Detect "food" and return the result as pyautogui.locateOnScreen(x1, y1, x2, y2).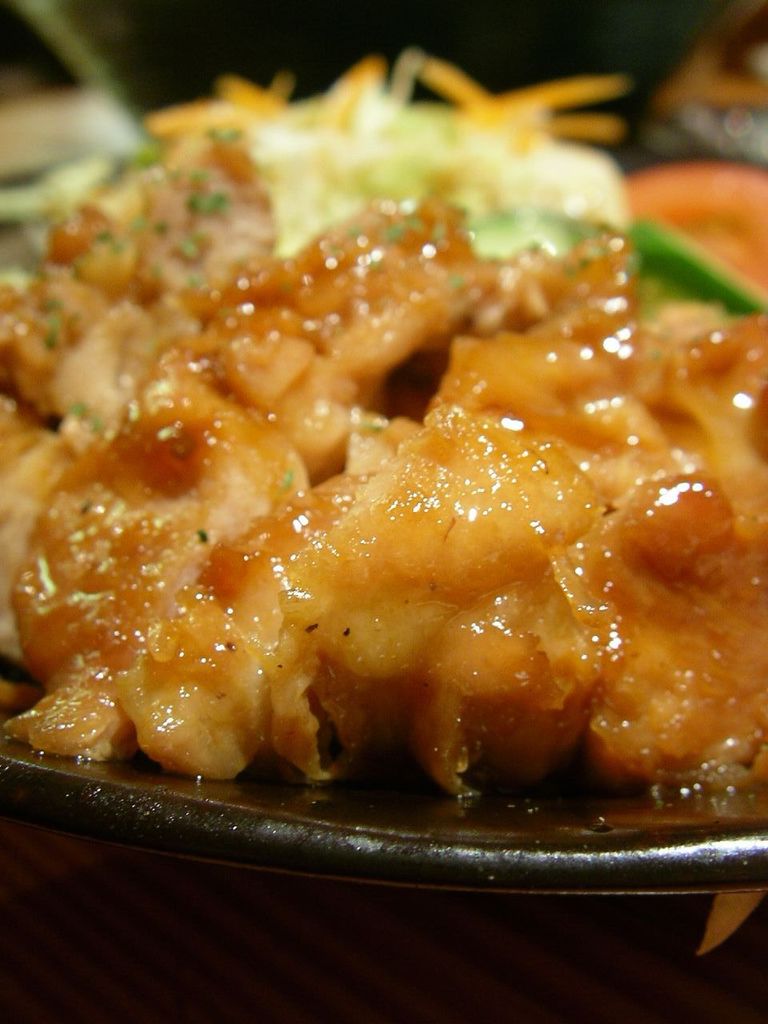
pyautogui.locateOnScreen(0, 77, 744, 849).
